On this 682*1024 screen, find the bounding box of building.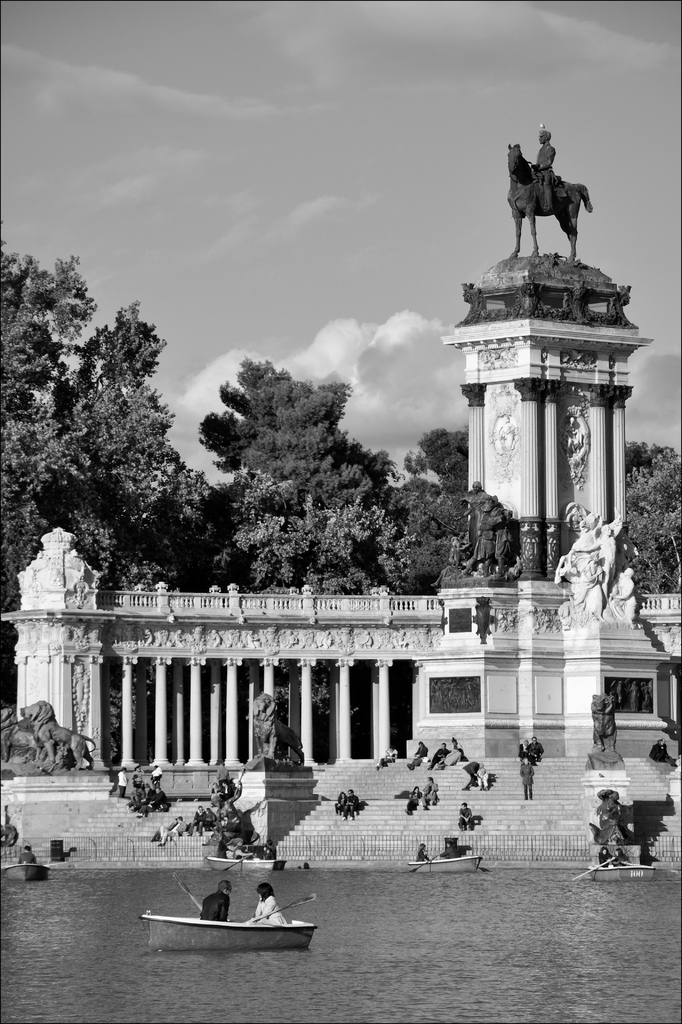
Bounding box: bbox=(0, 136, 681, 780).
